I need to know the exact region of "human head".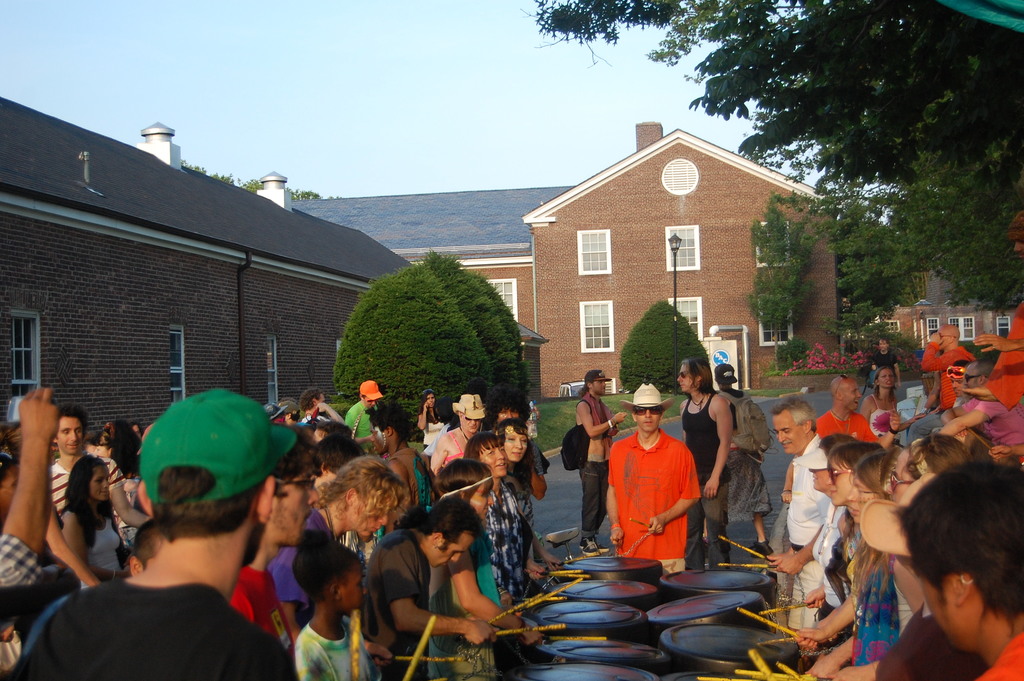
Region: 877, 338, 890, 356.
